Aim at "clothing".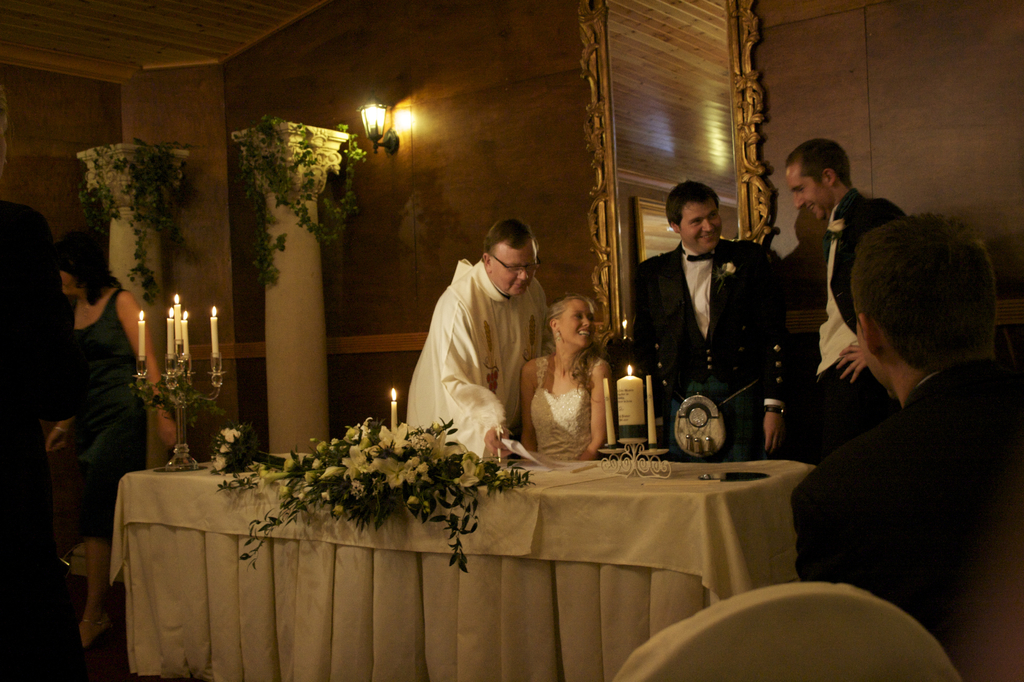
Aimed at locate(0, 195, 84, 681).
